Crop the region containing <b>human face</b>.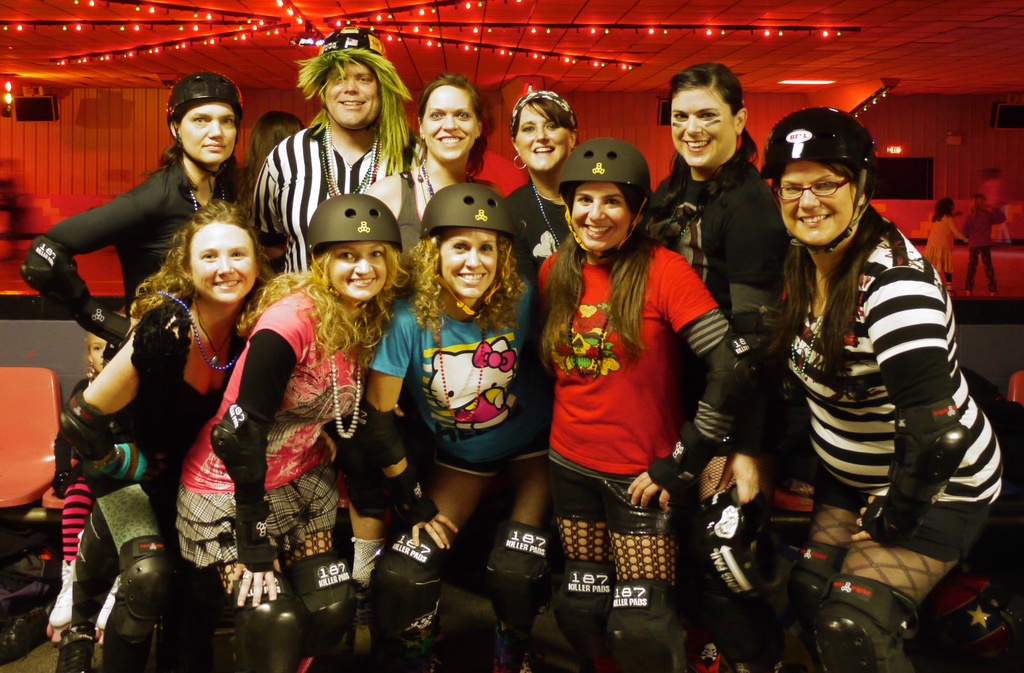
Crop region: bbox(776, 166, 844, 252).
